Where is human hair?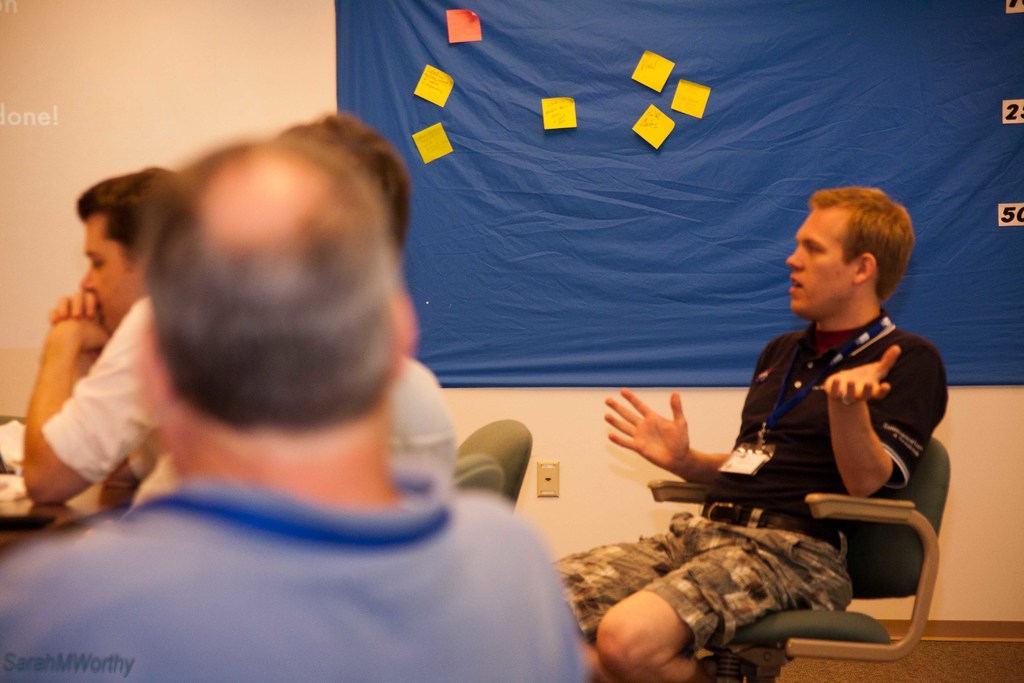
73/168/189/273.
